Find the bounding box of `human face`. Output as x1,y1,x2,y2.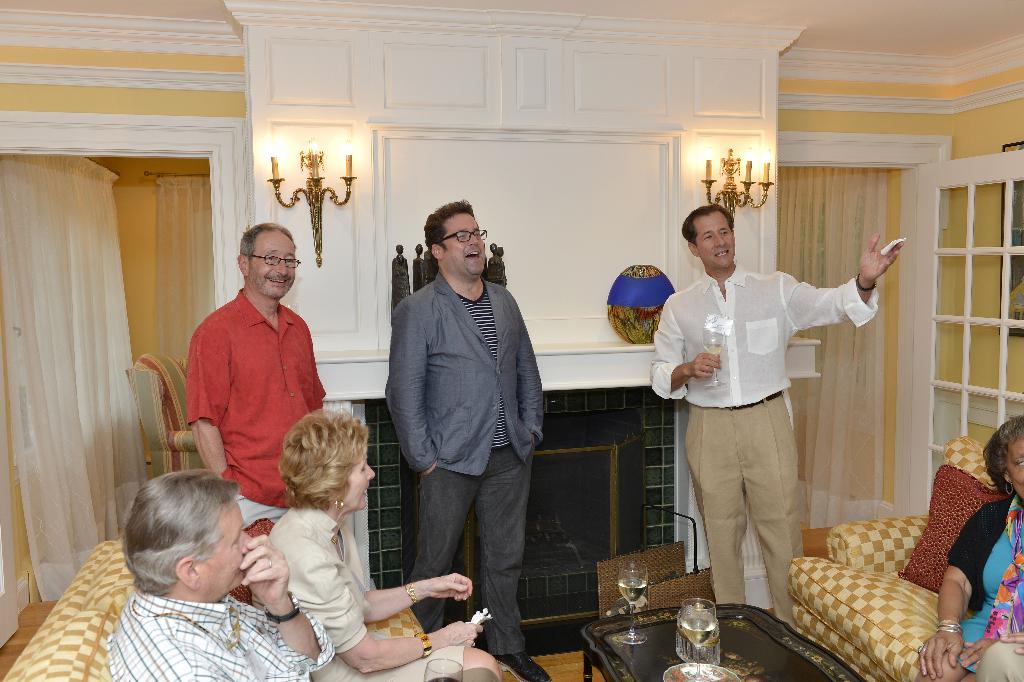
1009,436,1023,500.
